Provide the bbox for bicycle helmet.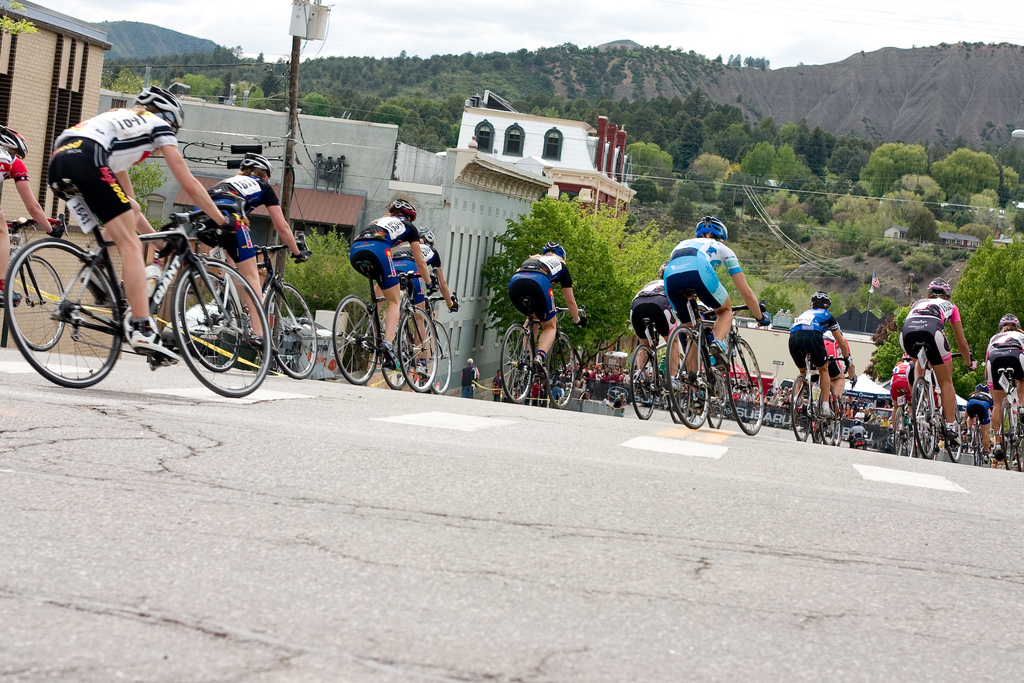
0 124 25 158.
